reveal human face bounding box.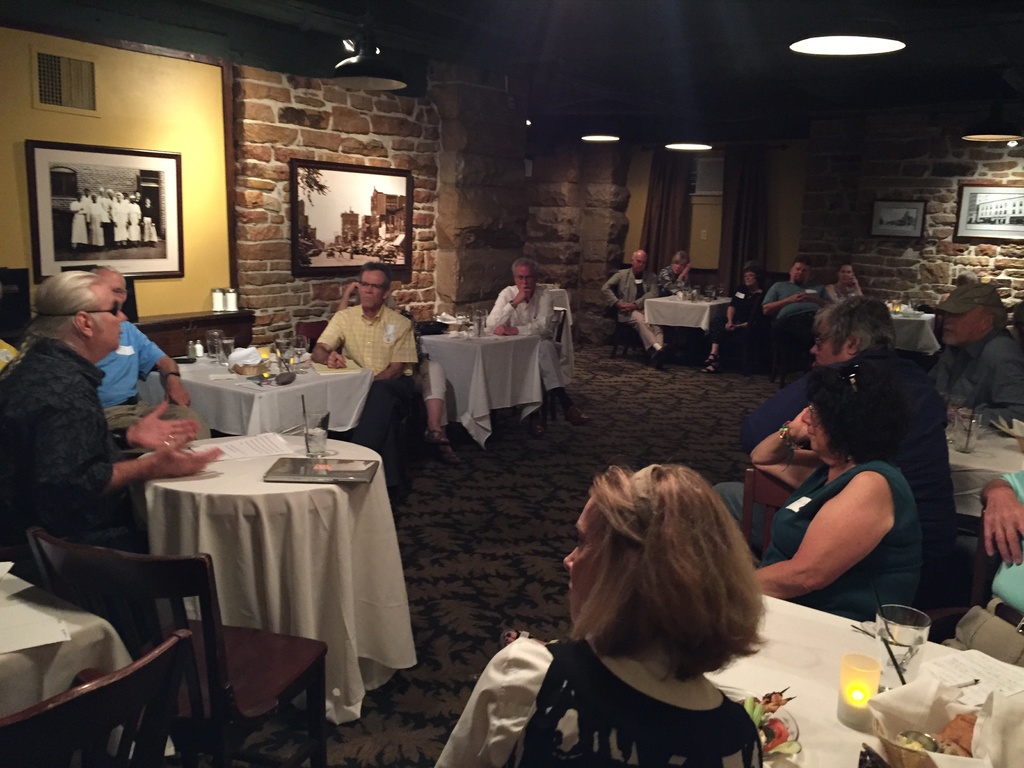
Revealed: [x1=787, y1=260, x2=803, y2=284].
